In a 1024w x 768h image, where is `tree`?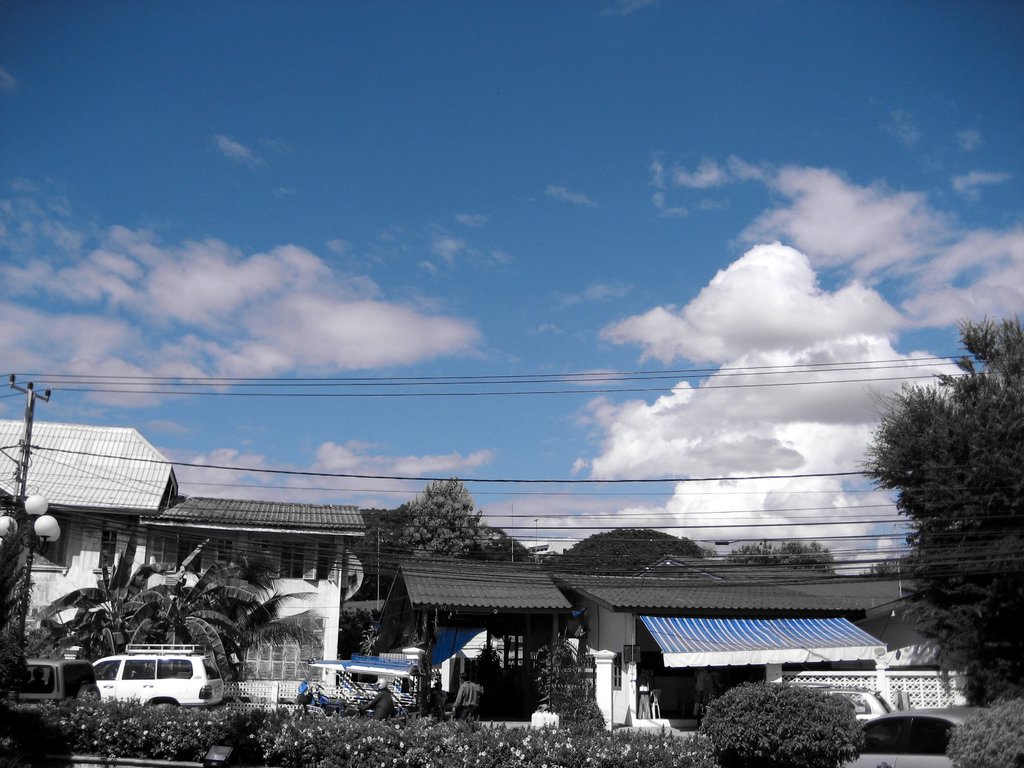
bbox=[0, 508, 44, 634].
